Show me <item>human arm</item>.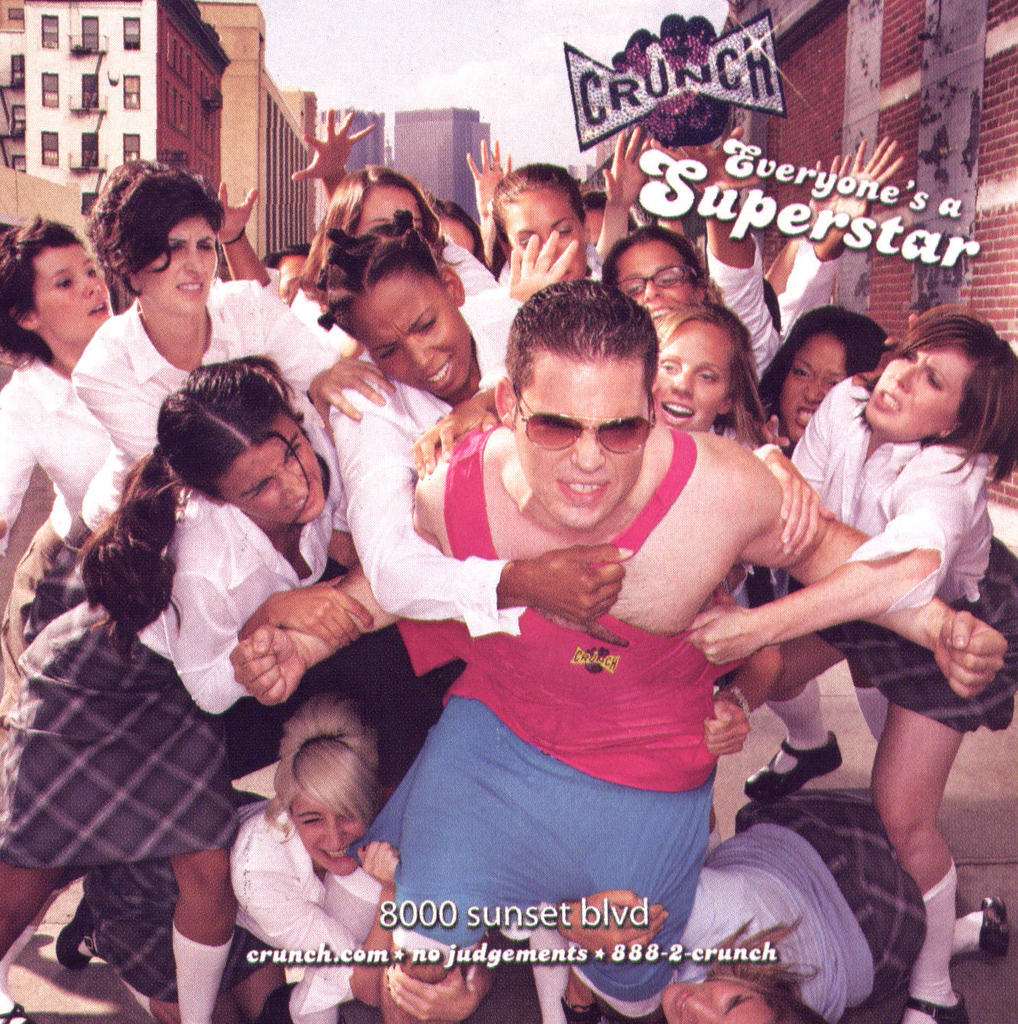
<item>human arm</item> is here: (412,382,502,483).
